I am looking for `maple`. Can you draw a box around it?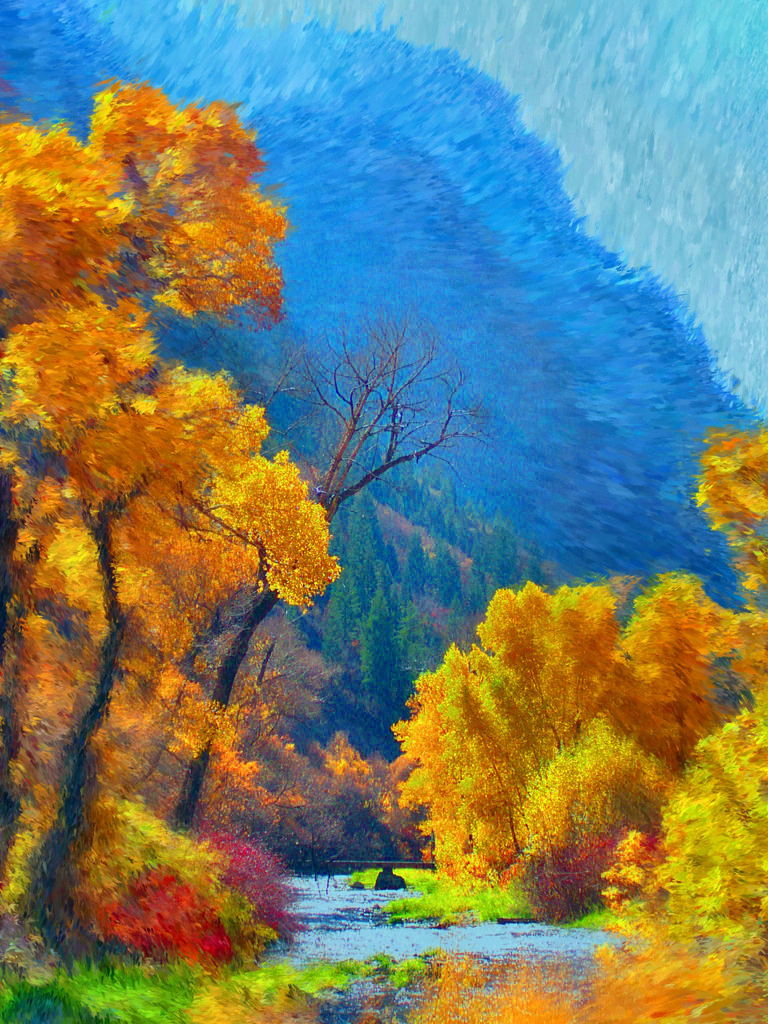
Sure, the bounding box is left=0, top=65, right=349, bottom=948.
